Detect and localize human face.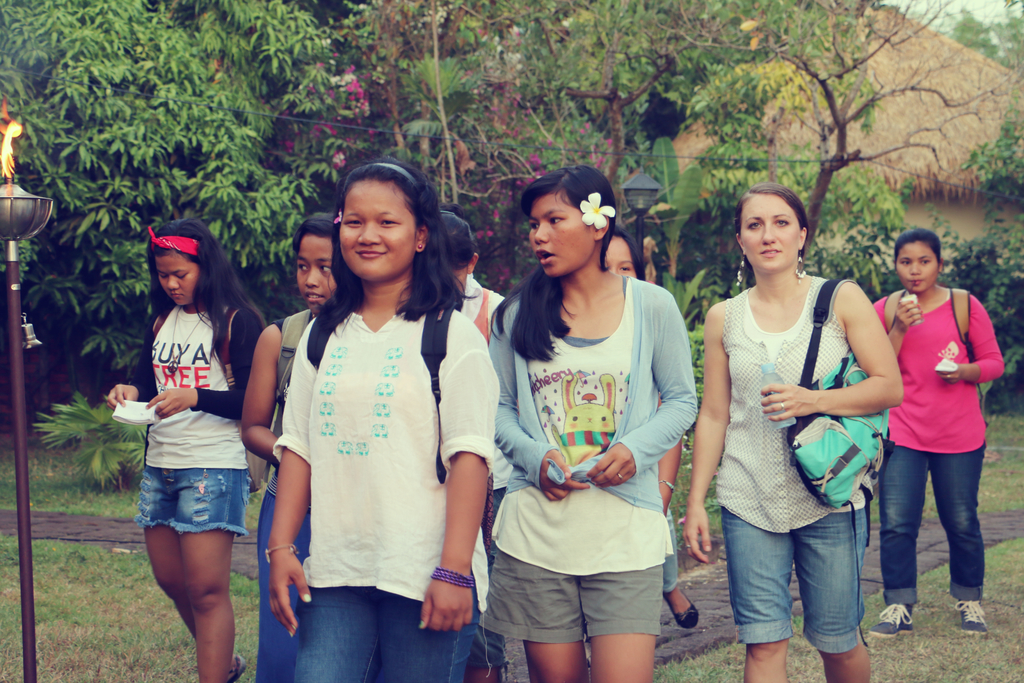
Localized at {"left": 898, "top": 240, "right": 939, "bottom": 292}.
